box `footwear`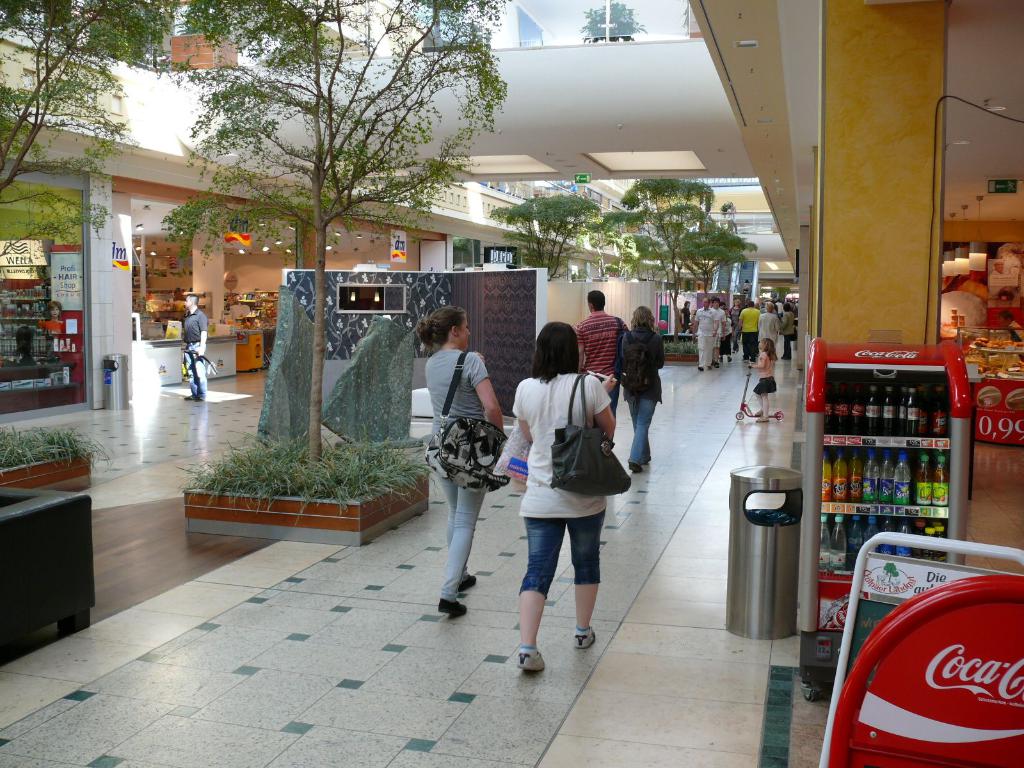
<box>518,641,550,671</box>
